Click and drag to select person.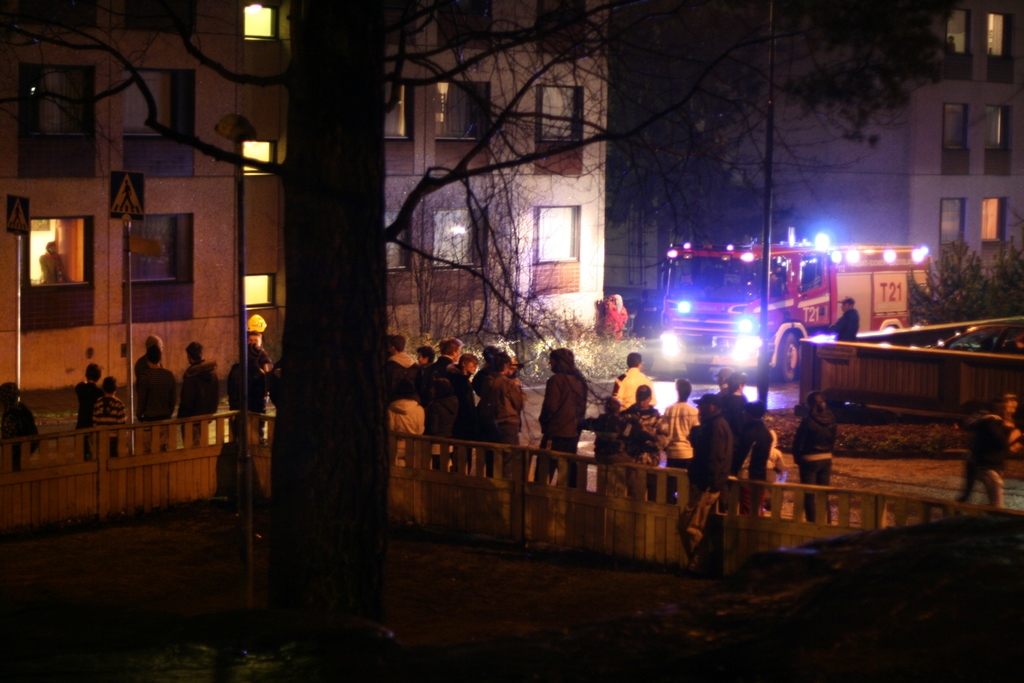
Selection: Rect(133, 349, 178, 419).
